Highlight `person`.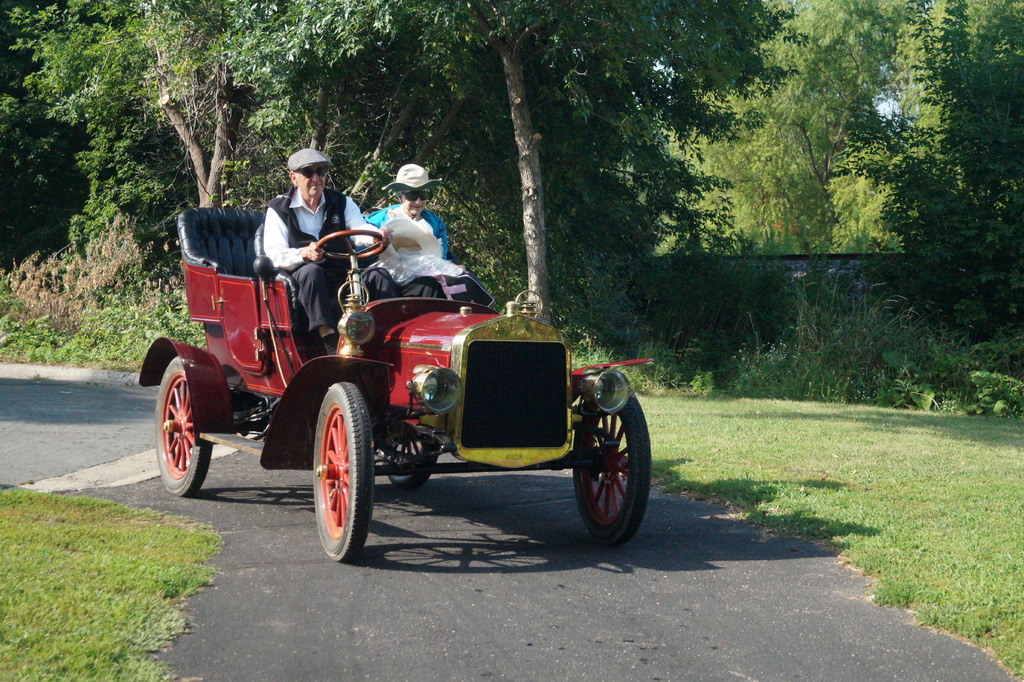
Highlighted region: region(360, 162, 472, 302).
